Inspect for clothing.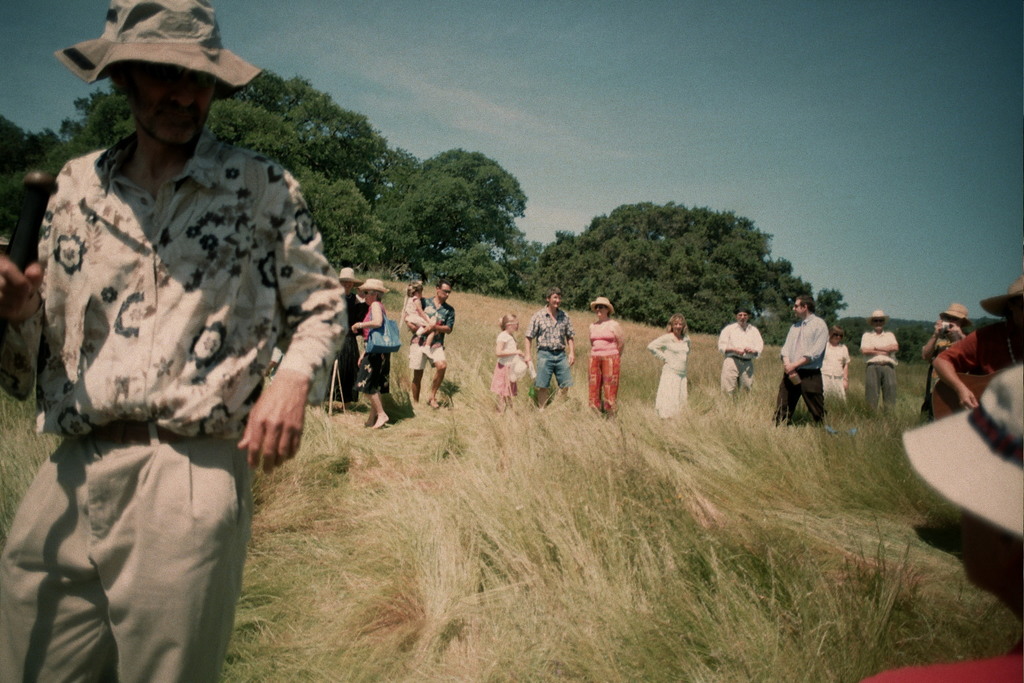
Inspection: (775,308,831,424).
